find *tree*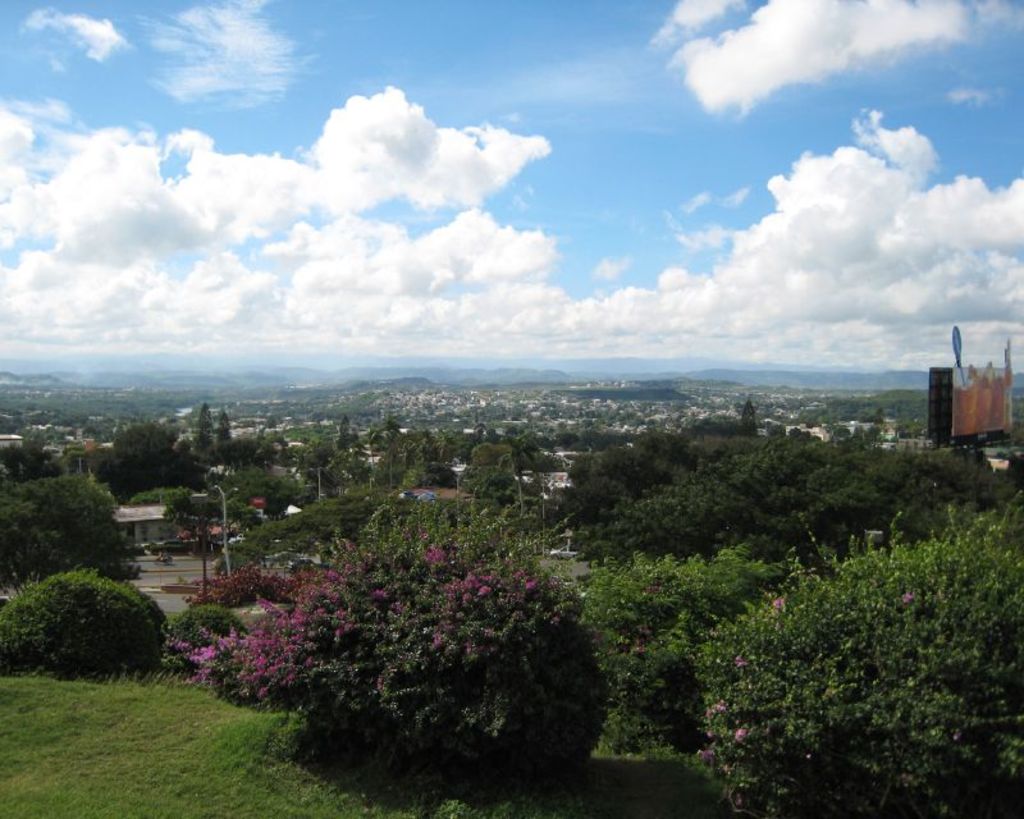
BBox(701, 494, 1023, 818)
